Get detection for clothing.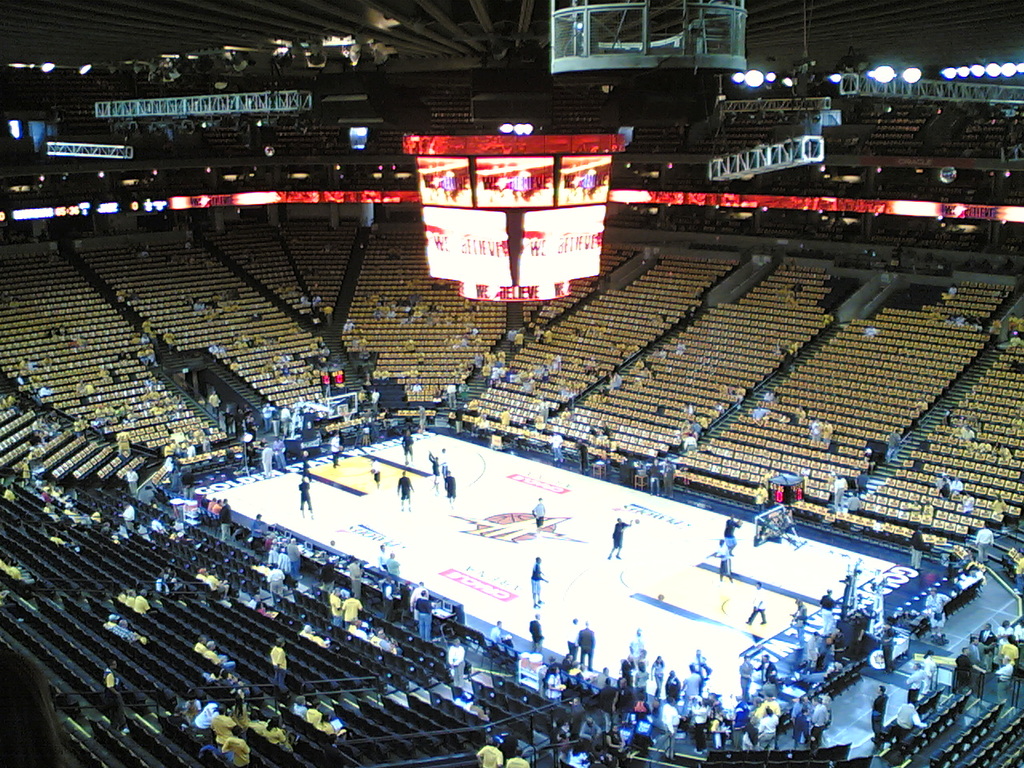
Detection: BBox(477, 750, 502, 767).
